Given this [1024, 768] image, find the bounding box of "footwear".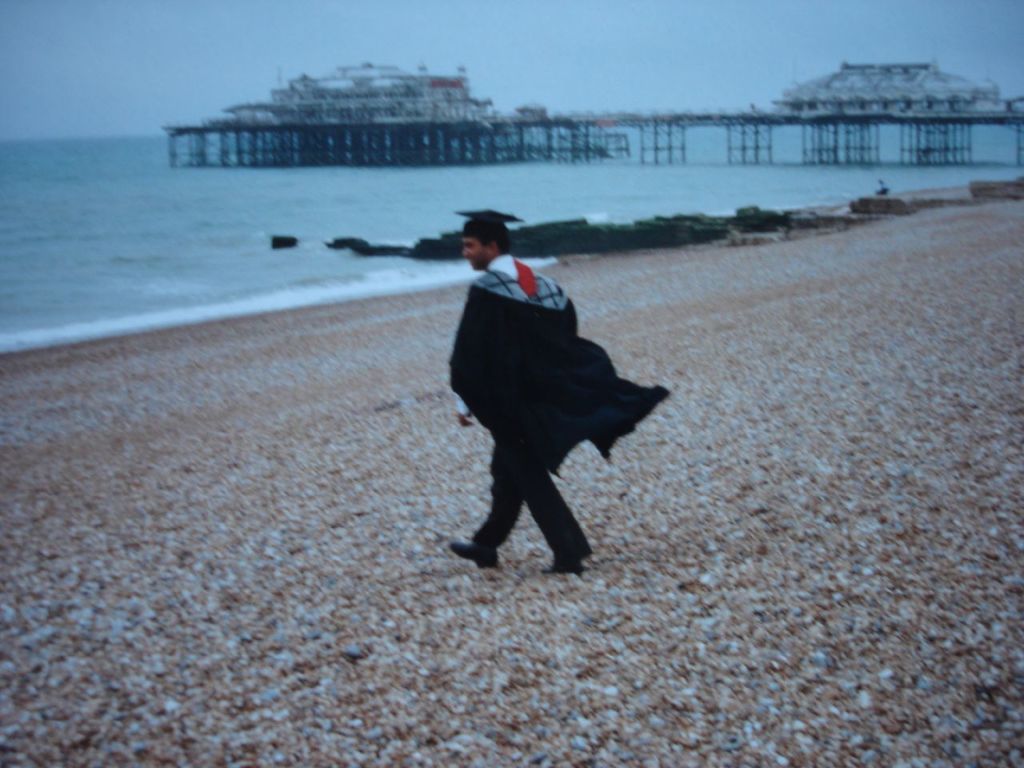
(542,550,596,574).
